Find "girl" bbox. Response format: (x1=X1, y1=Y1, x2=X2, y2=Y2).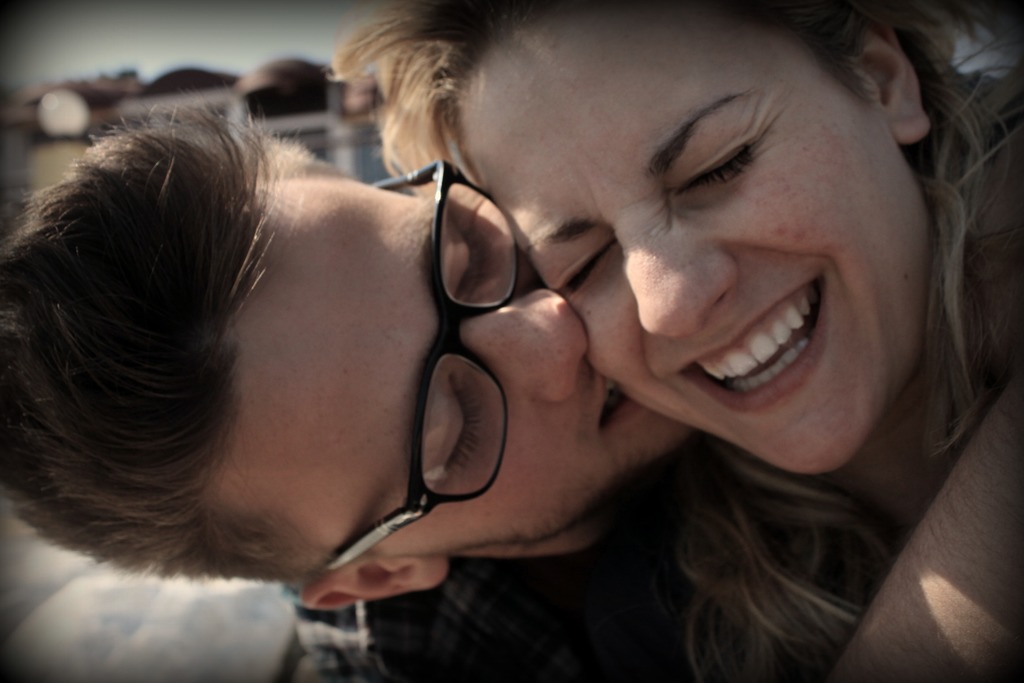
(x1=327, y1=0, x2=1023, y2=682).
